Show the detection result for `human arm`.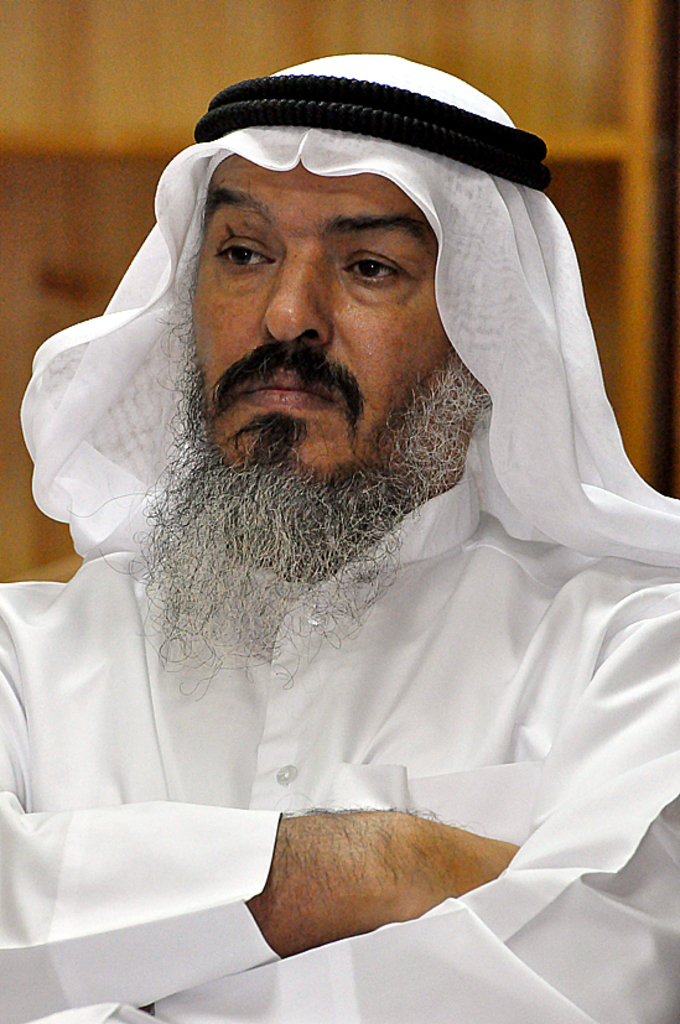
box=[0, 603, 552, 1012].
